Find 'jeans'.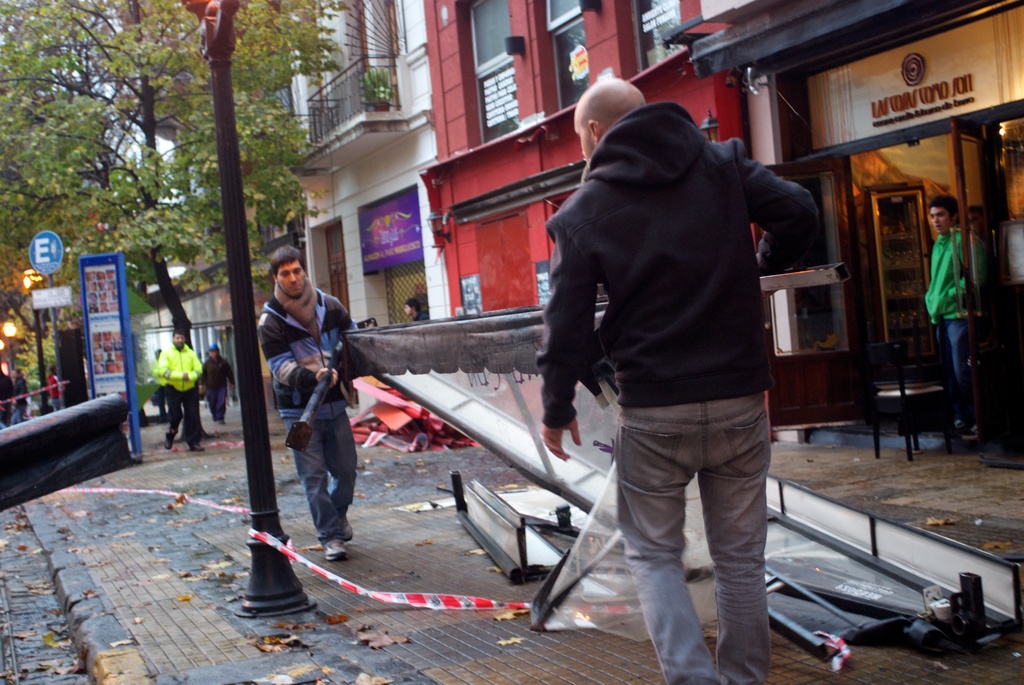
(left=616, top=395, right=770, bottom=684).
